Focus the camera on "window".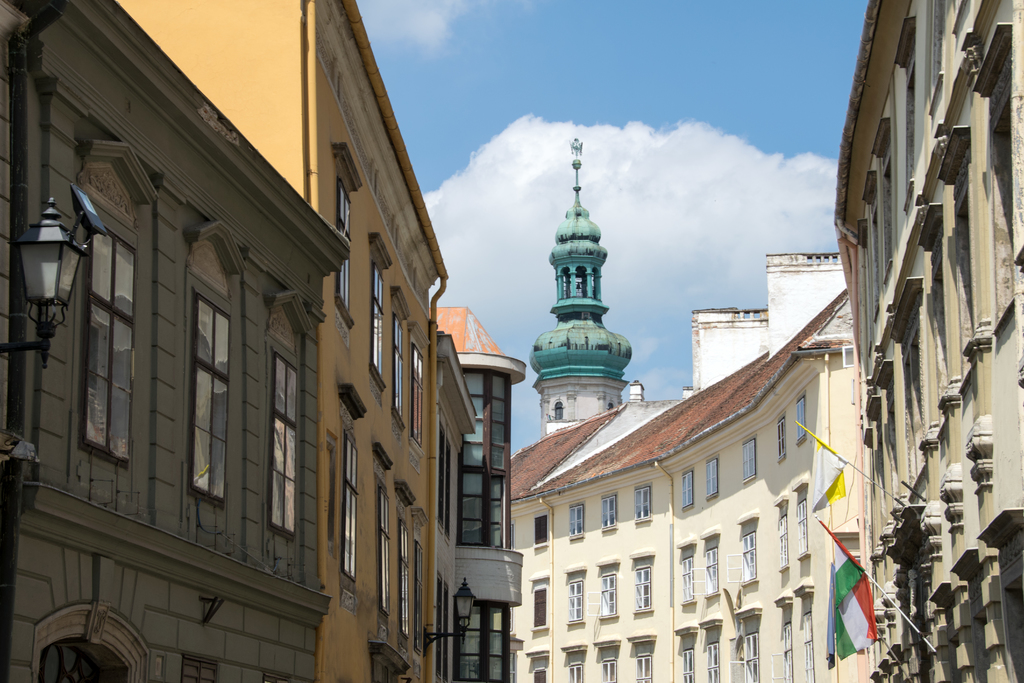
Focus region: 531 511 548 547.
